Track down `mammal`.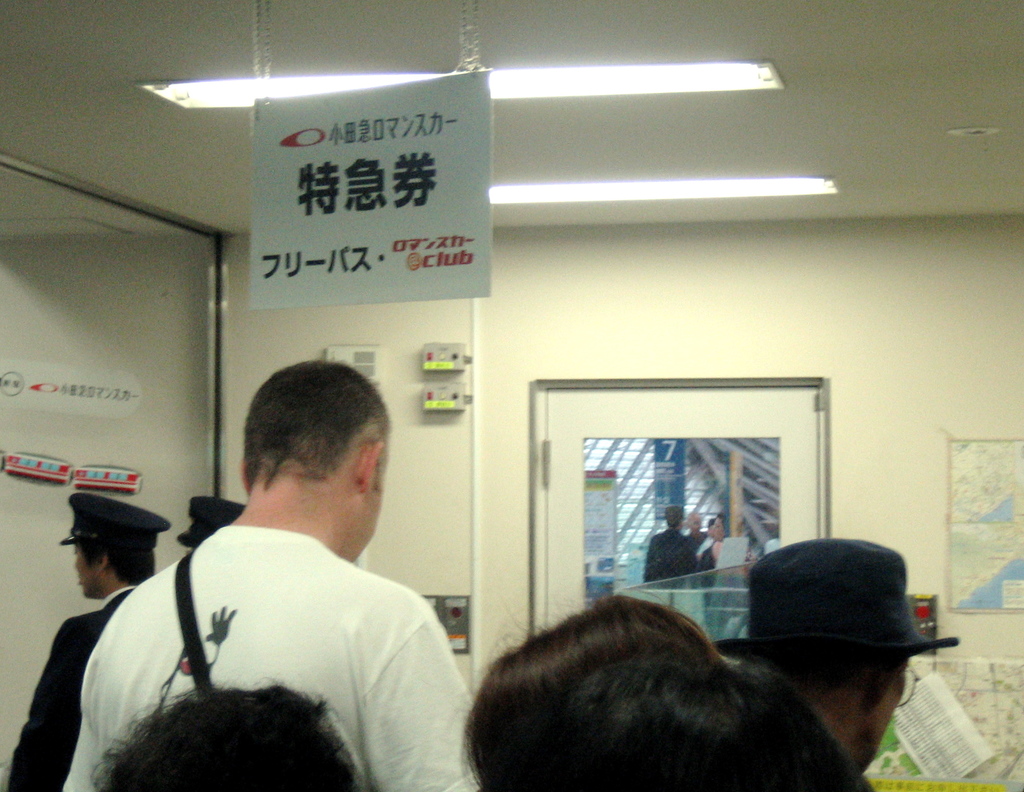
Tracked to select_region(175, 496, 241, 553).
